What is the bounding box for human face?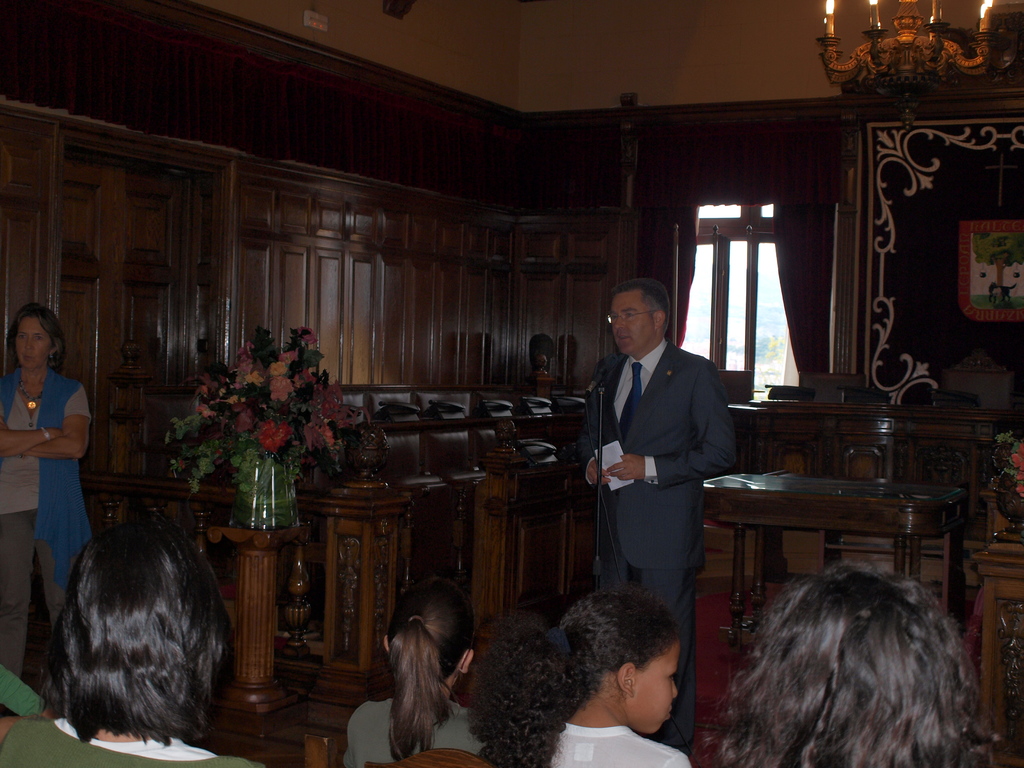
16/318/47/372.
